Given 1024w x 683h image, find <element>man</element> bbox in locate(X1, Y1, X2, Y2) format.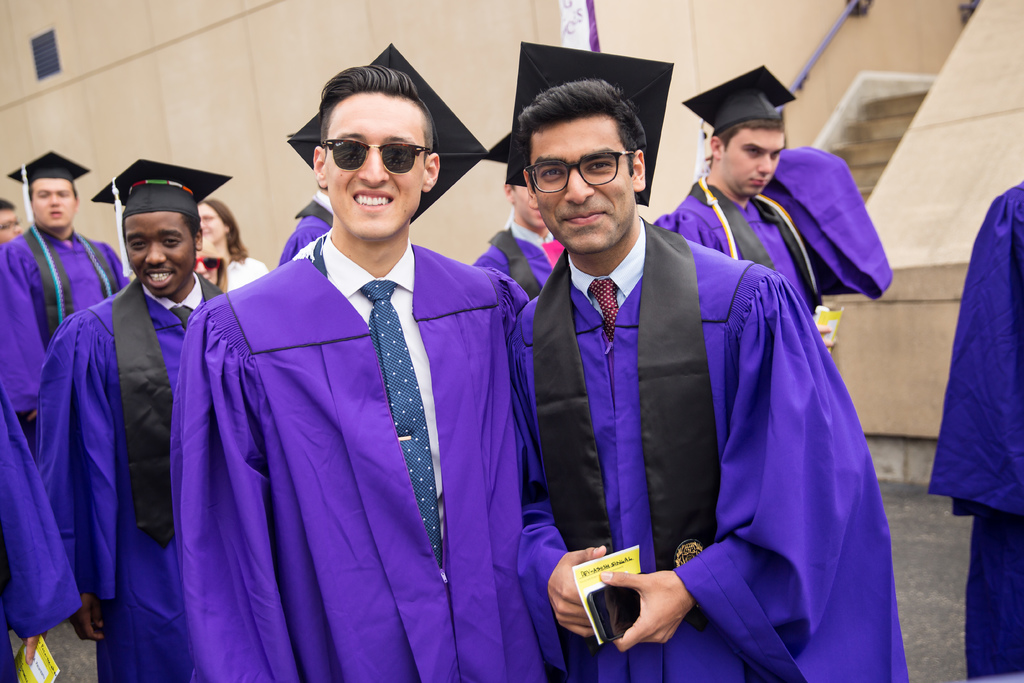
locate(479, 90, 885, 677).
